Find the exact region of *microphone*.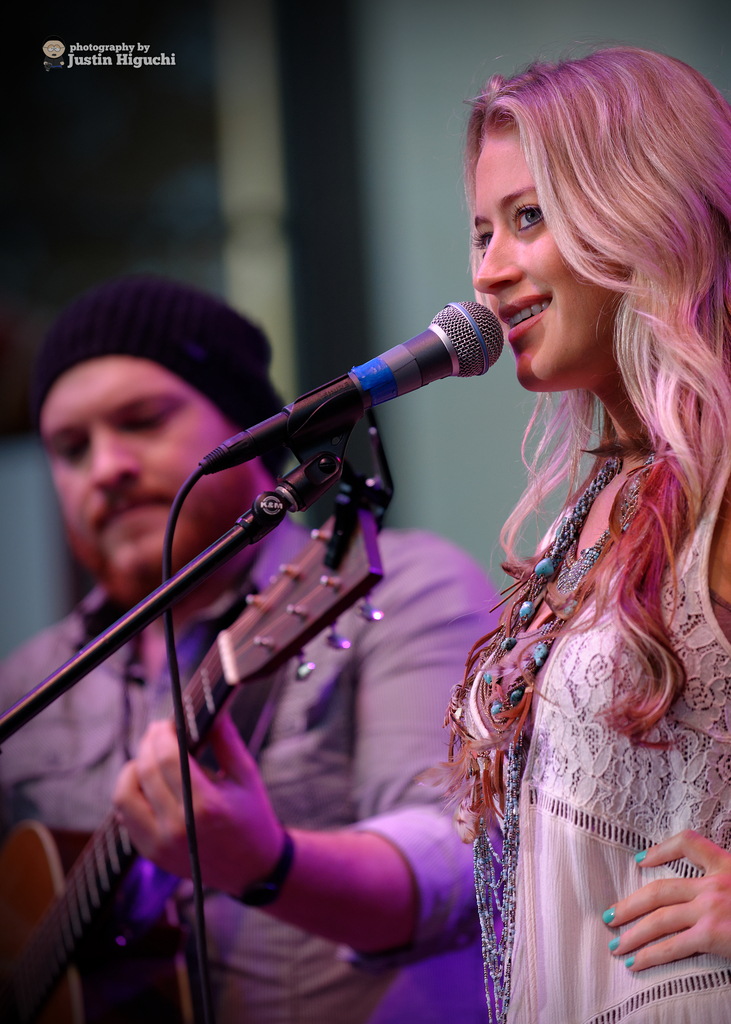
Exact region: (x1=230, y1=289, x2=513, y2=464).
